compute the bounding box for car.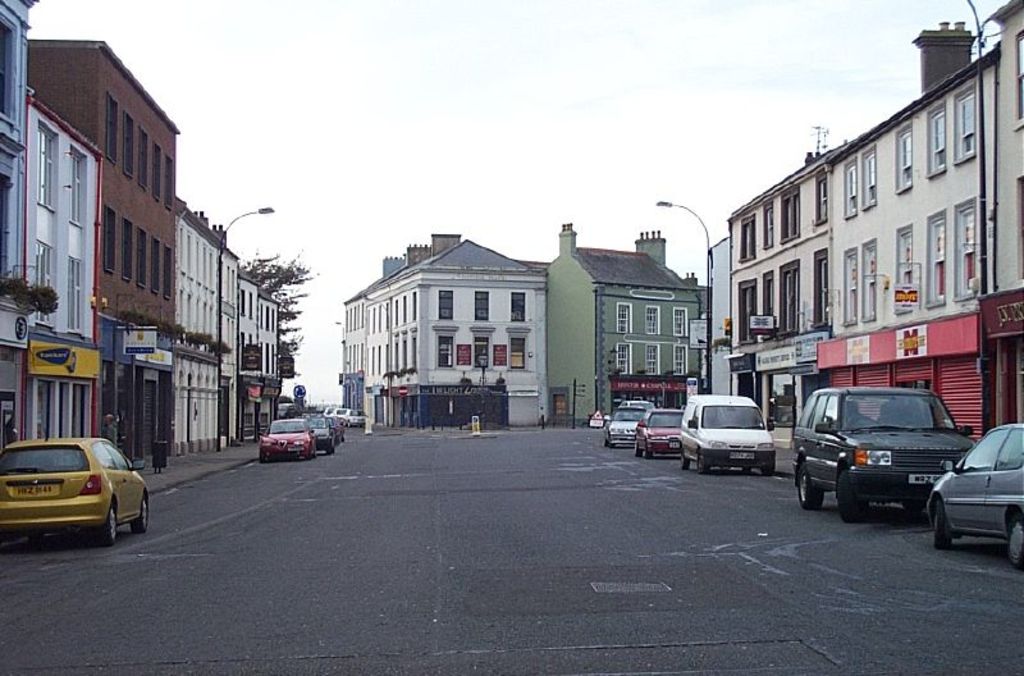
792 384 983 513.
